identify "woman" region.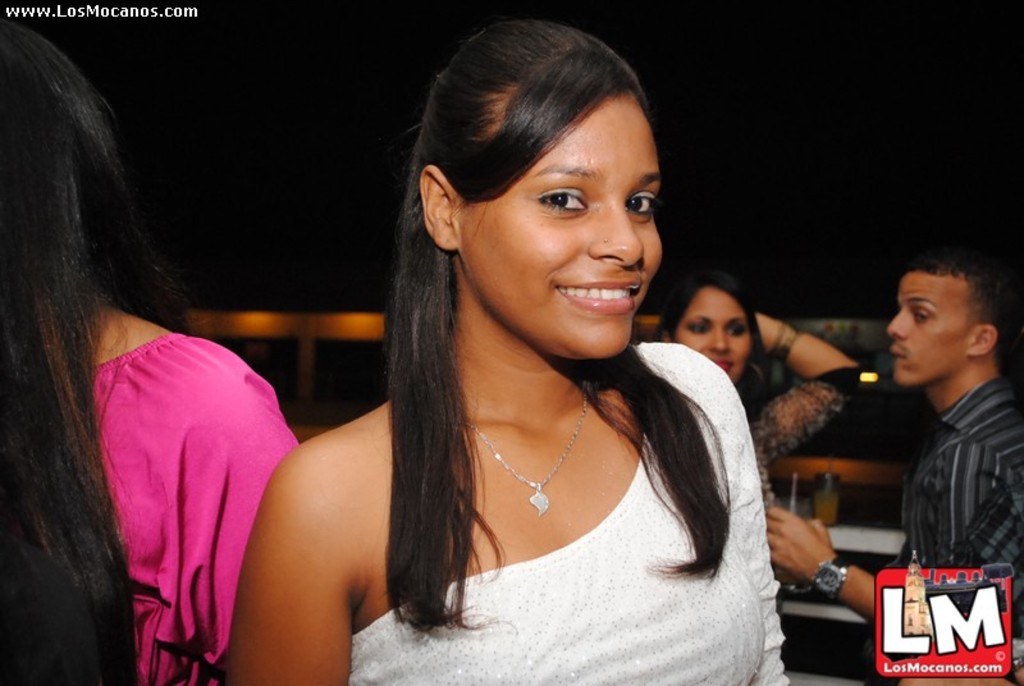
Region: (x1=655, y1=270, x2=864, y2=509).
